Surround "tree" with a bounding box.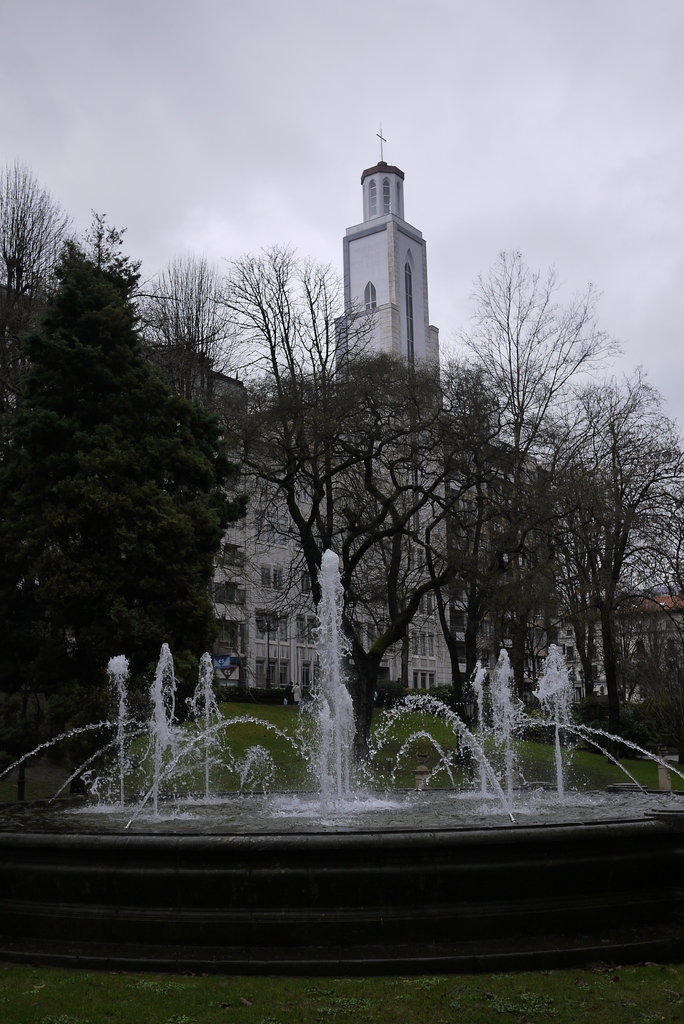
[left=247, top=360, right=557, bottom=753].
